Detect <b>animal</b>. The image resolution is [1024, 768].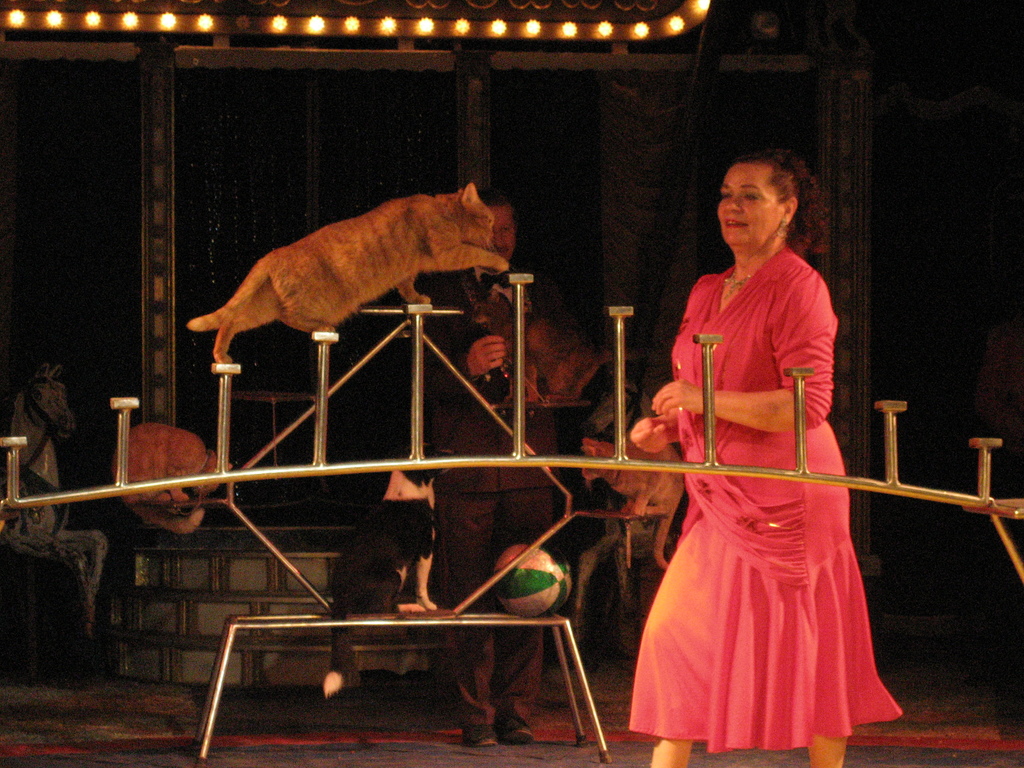
113:419:227:538.
